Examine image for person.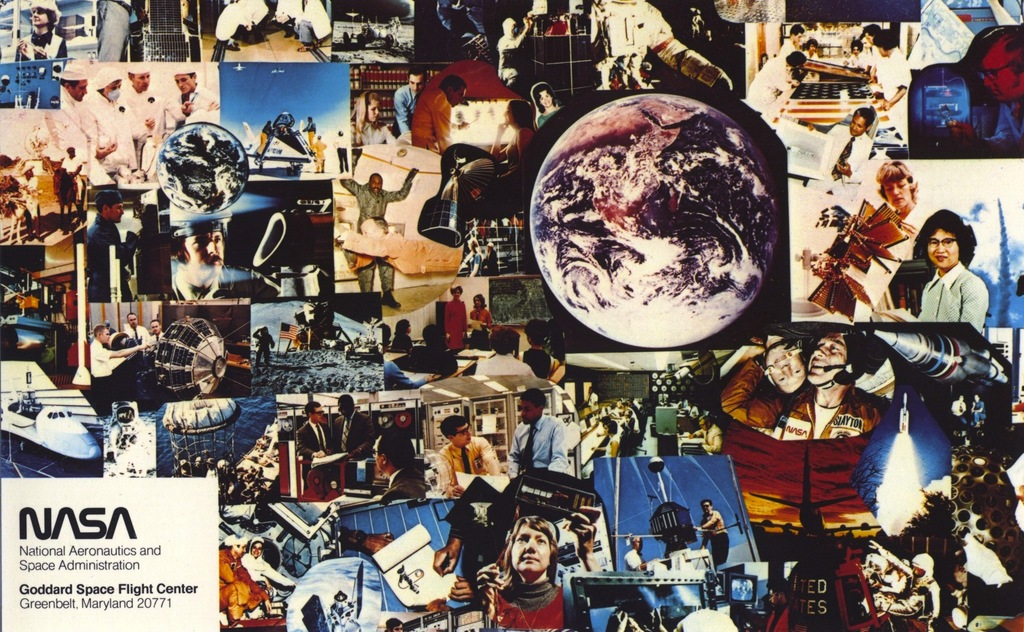
Examination result: <region>693, 502, 730, 567</region>.
